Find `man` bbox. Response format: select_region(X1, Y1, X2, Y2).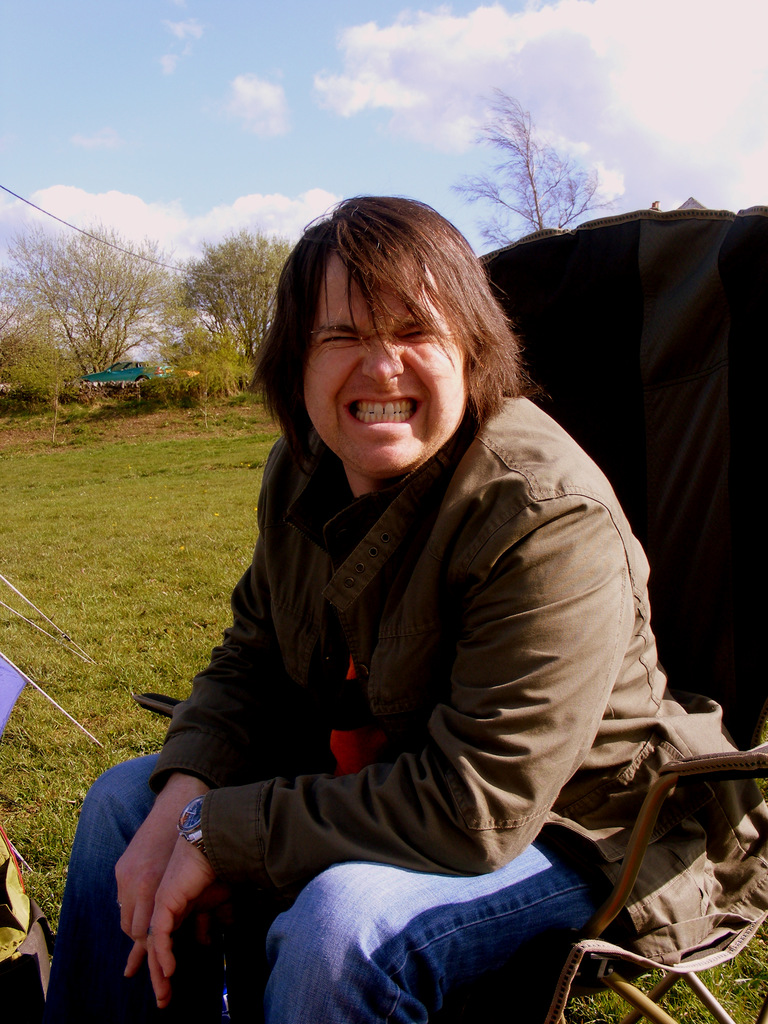
select_region(36, 192, 767, 1023).
